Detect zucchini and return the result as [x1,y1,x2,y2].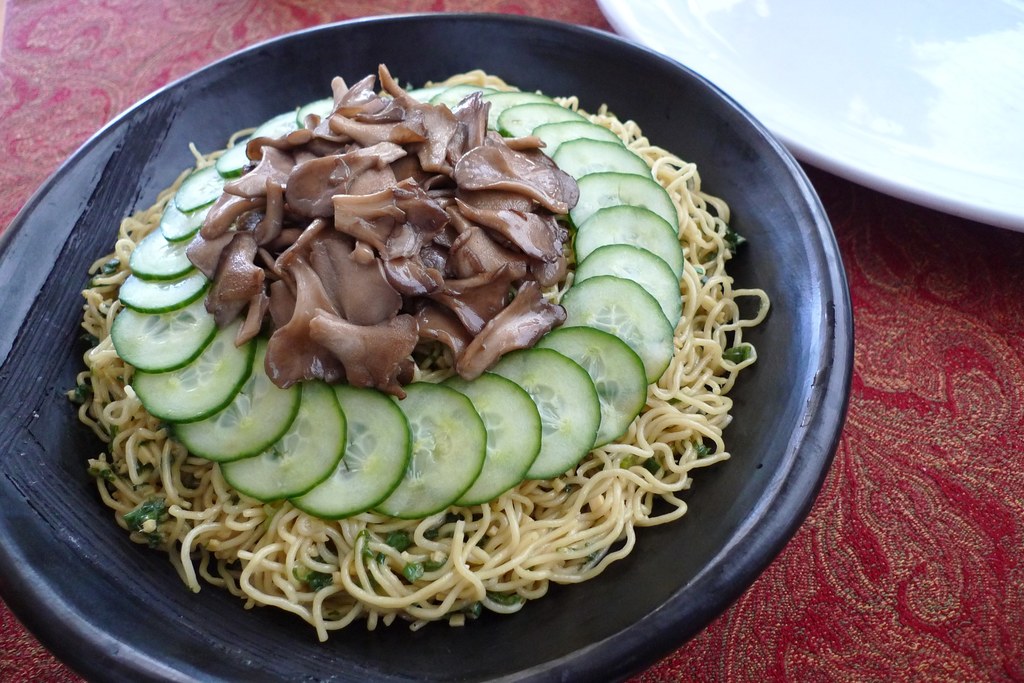
[442,370,543,504].
